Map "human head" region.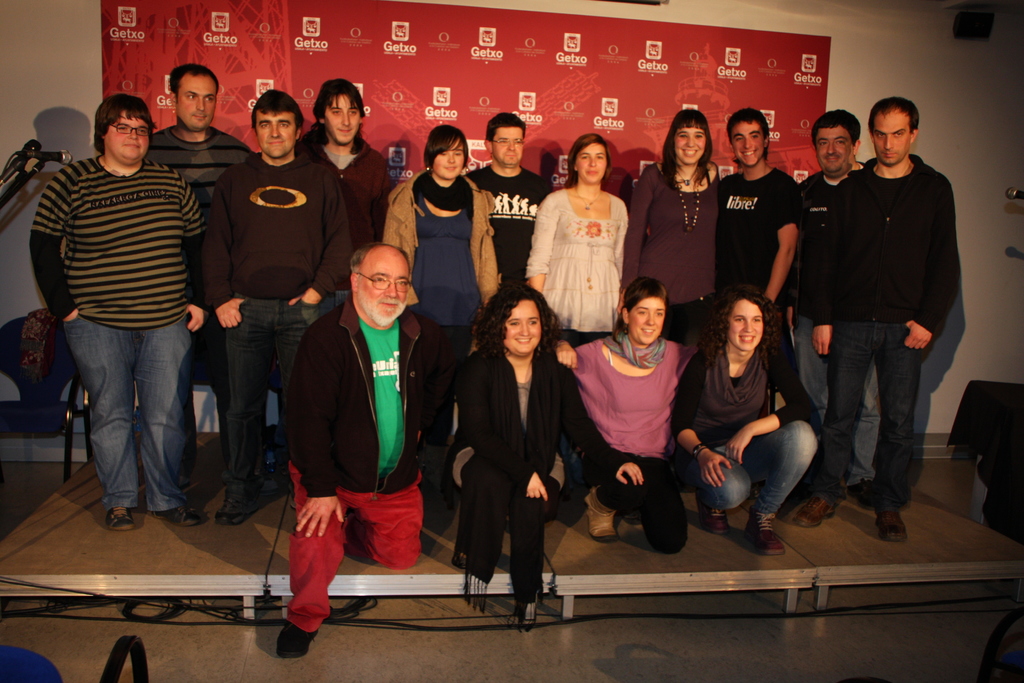
Mapped to l=870, t=95, r=924, b=167.
